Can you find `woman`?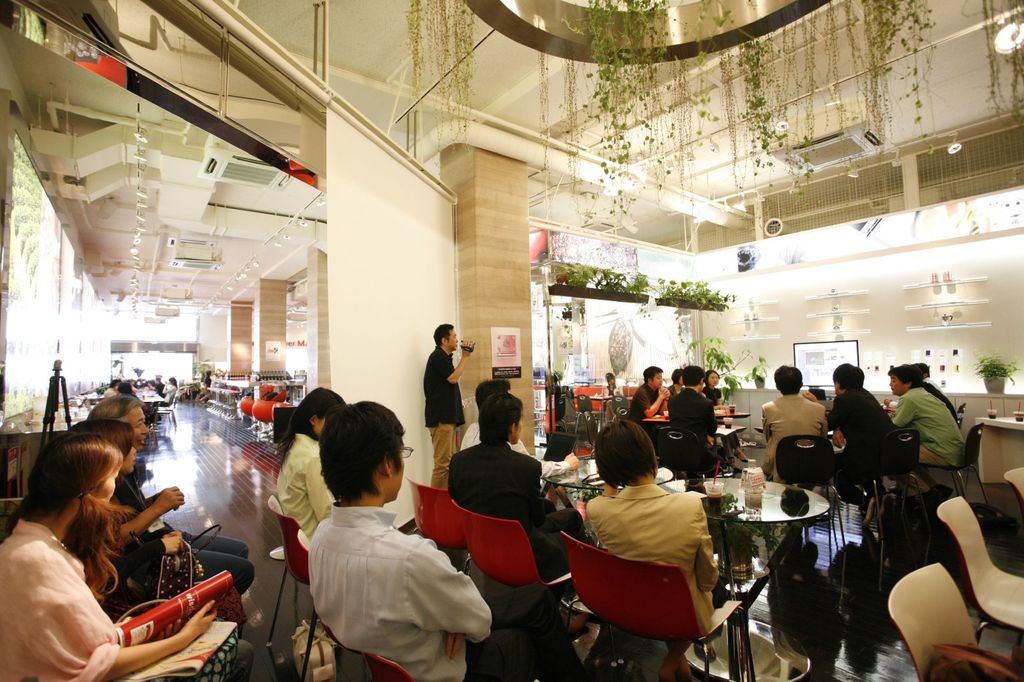
Yes, bounding box: select_region(701, 370, 748, 463).
